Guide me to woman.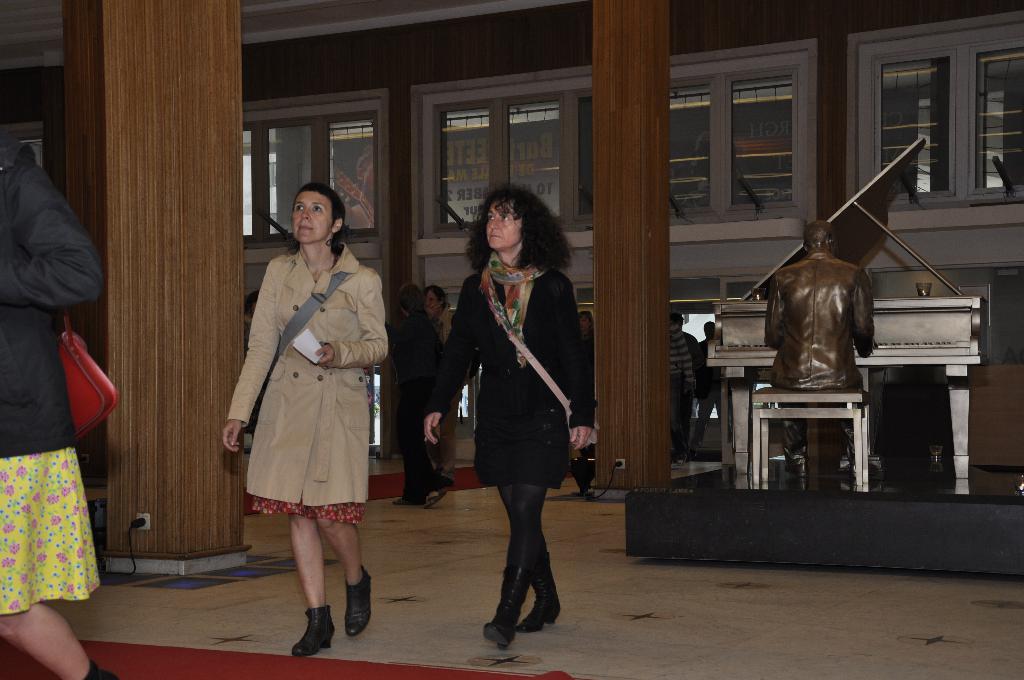
Guidance: rect(420, 280, 460, 489).
